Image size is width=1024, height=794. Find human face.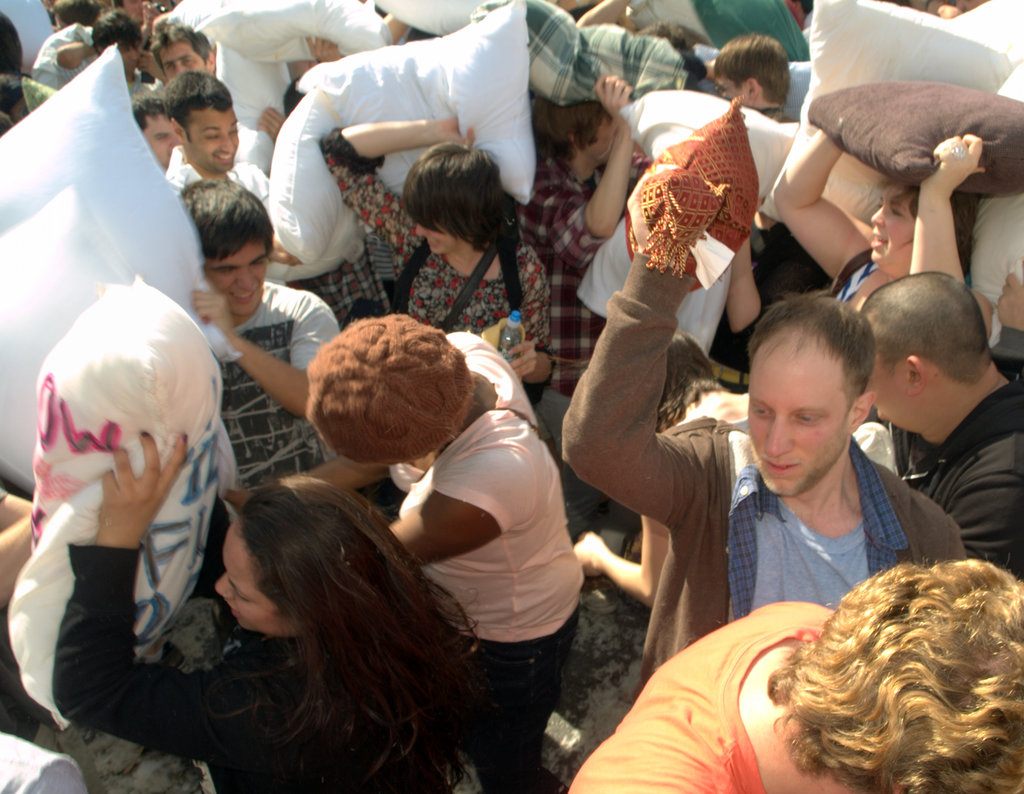
left=216, top=523, right=293, bottom=641.
